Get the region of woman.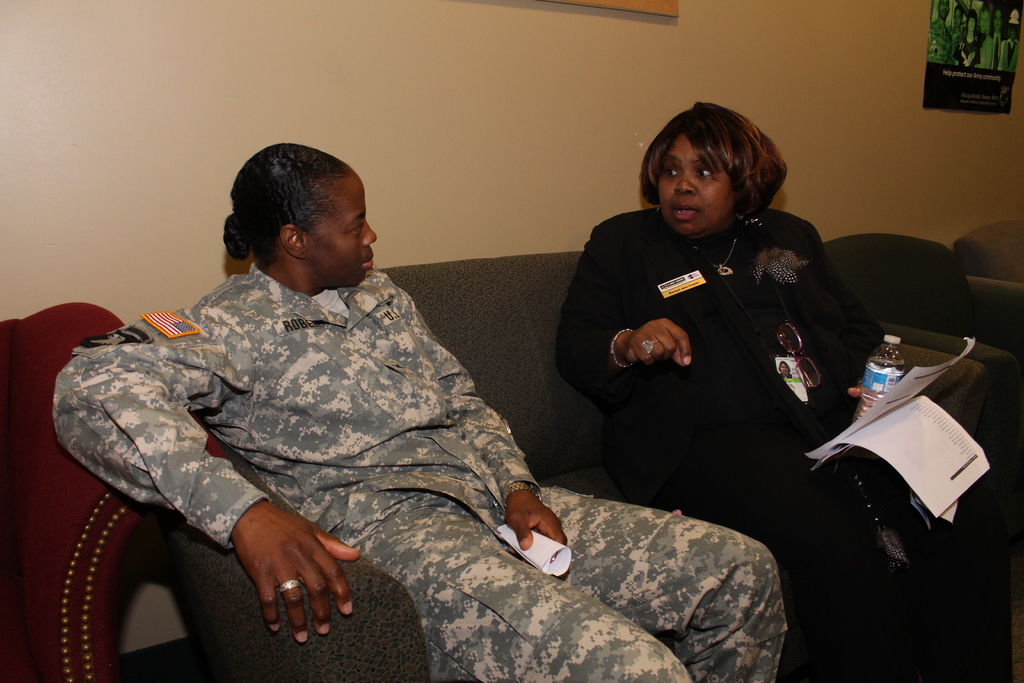
977, 3, 995, 68.
